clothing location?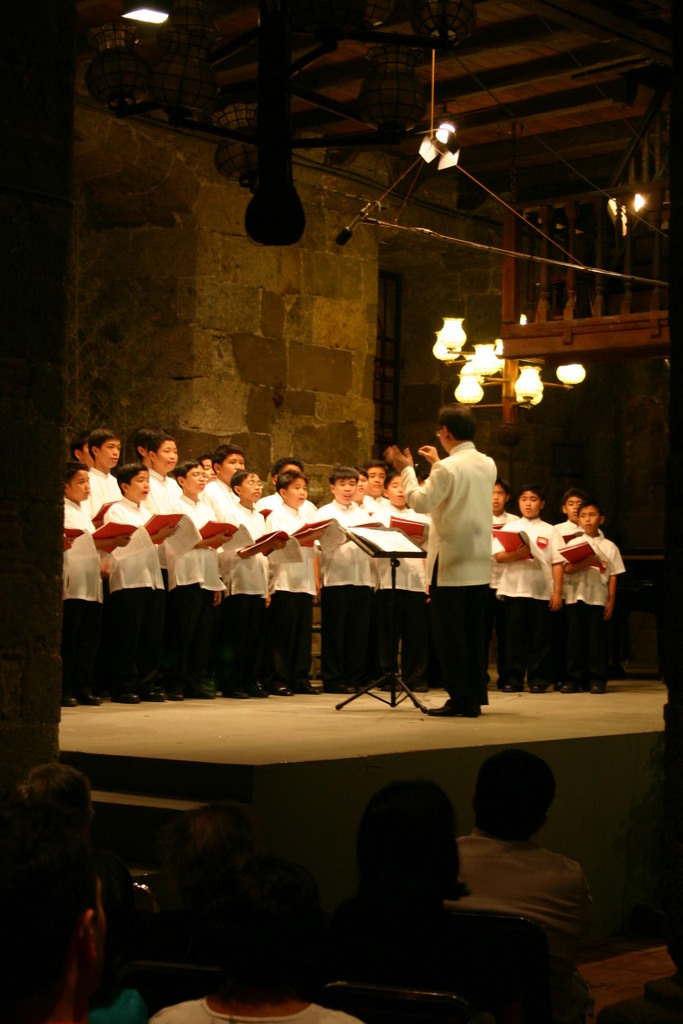
(99,495,165,699)
